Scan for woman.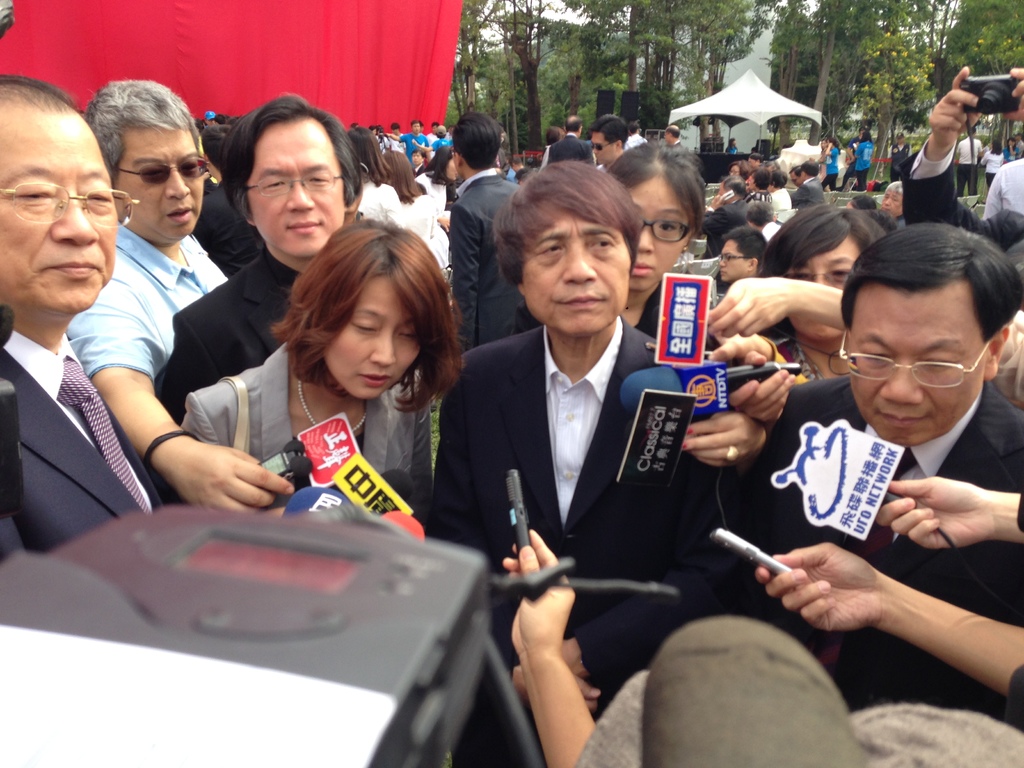
Scan result: locate(609, 133, 736, 344).
